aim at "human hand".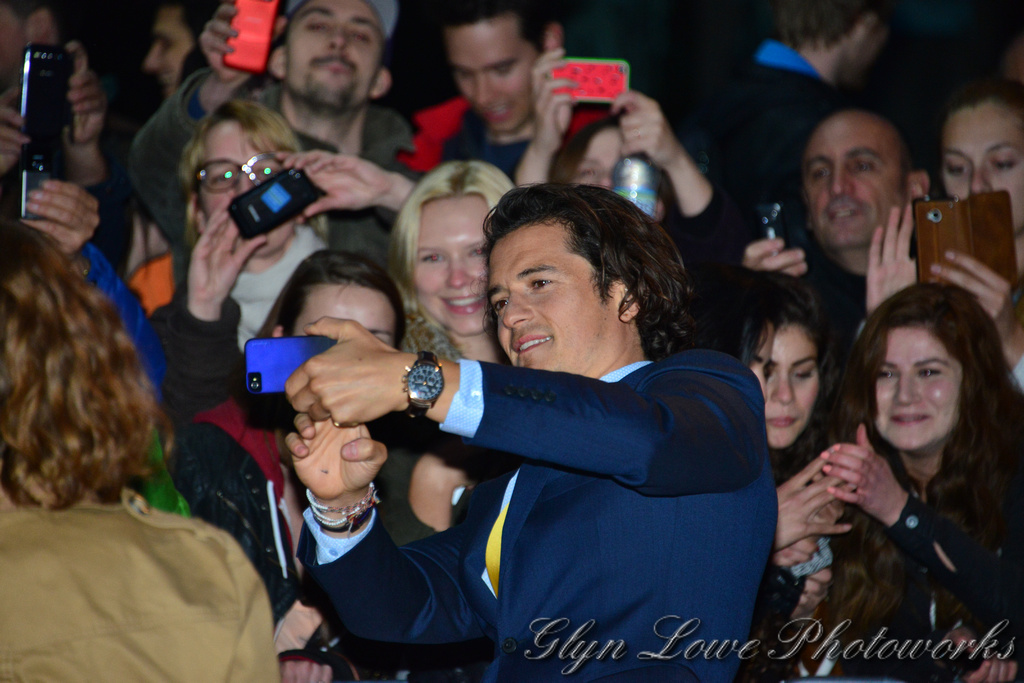
Aimed at (0,105,38,178).
